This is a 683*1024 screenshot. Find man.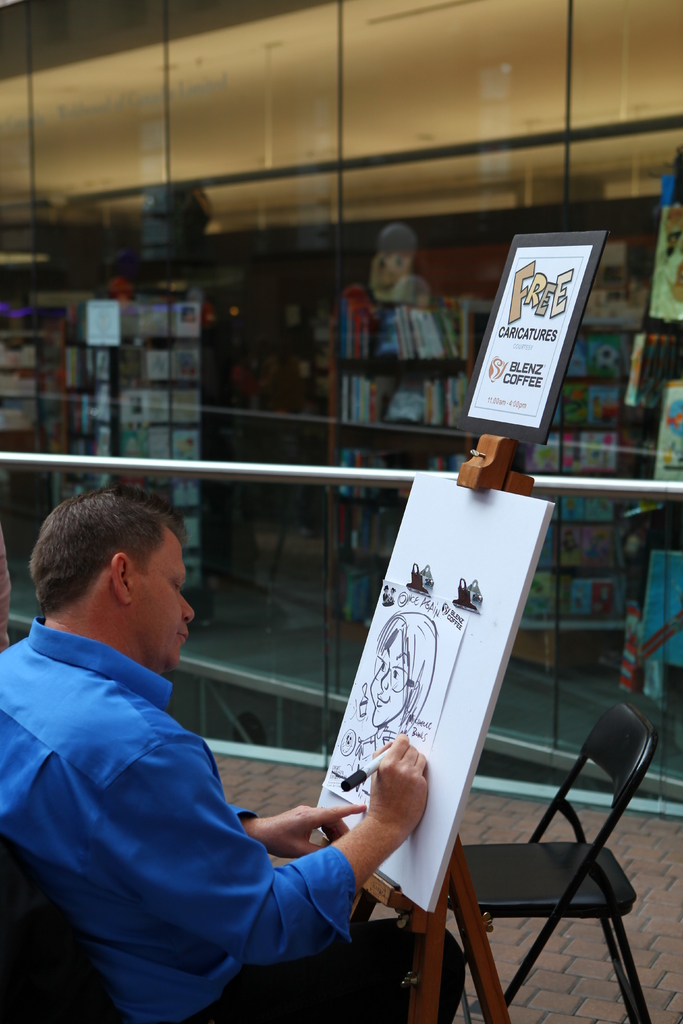
Bounding box: 22, 450, 407, 1016.
